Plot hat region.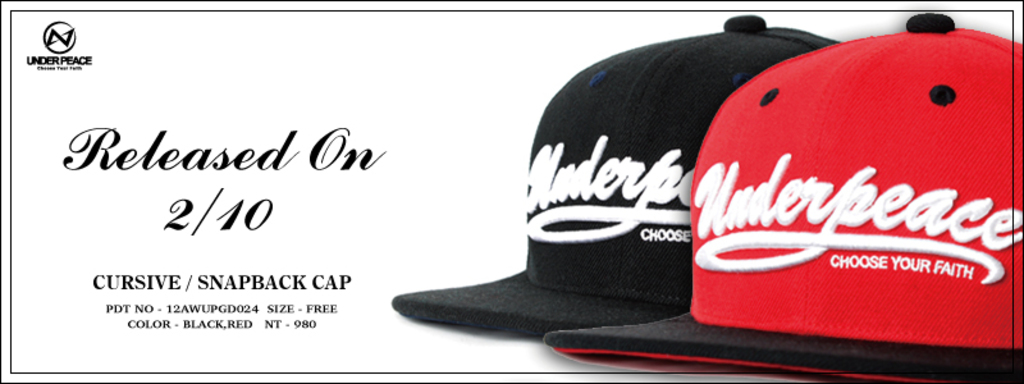
Plotted at box=[390, 13, 845, 335].
